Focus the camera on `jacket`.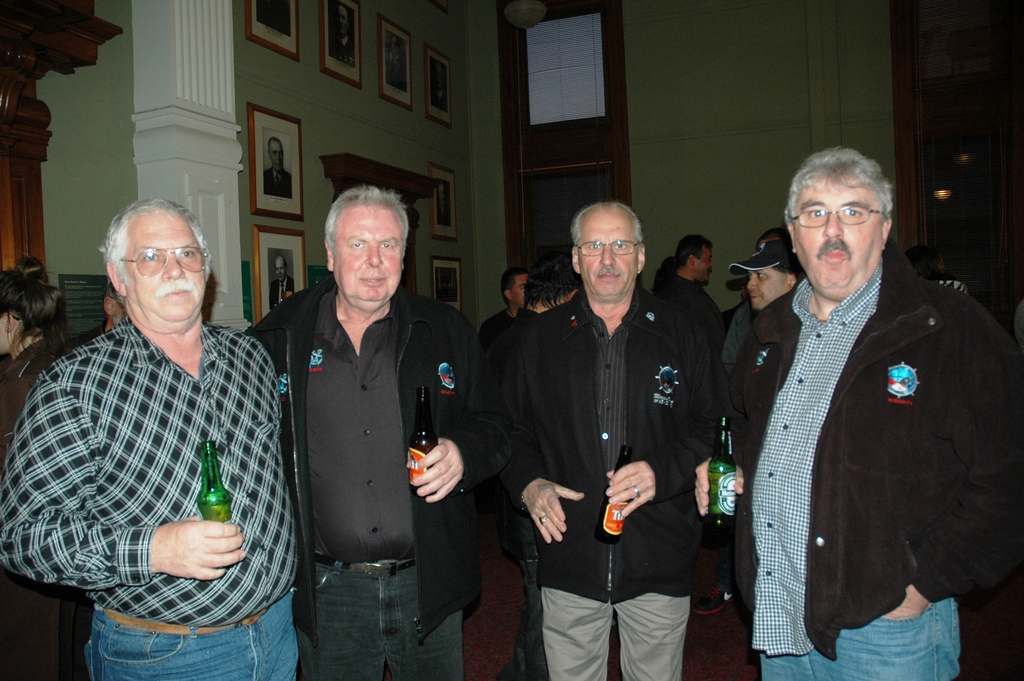
Focus region: region(248, 276, 480, 631).
